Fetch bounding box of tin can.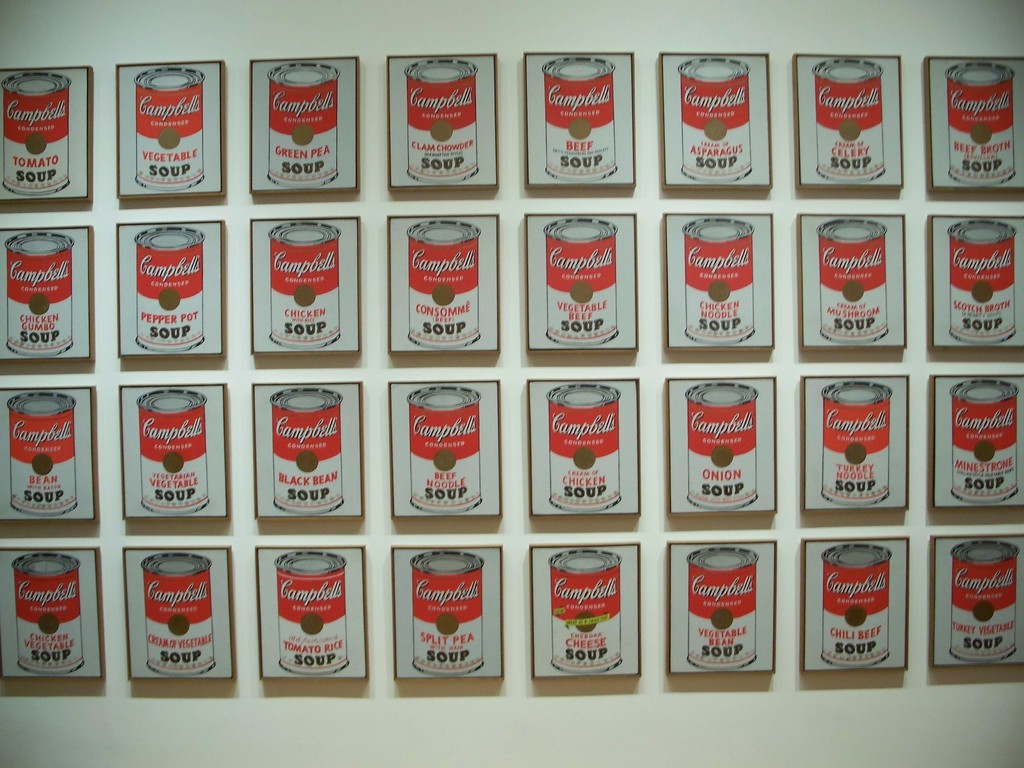
Bbox: <box>406,216,480,360</box>.
